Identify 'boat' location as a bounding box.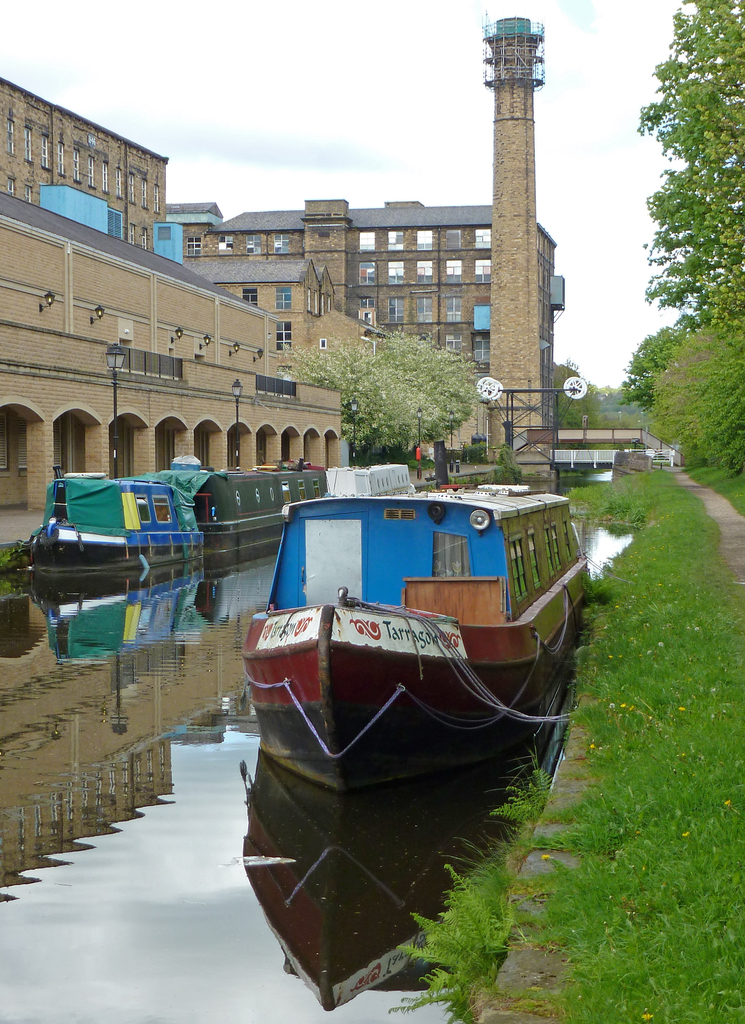
(x1=319, y1=454, x2=412, y2=507).
